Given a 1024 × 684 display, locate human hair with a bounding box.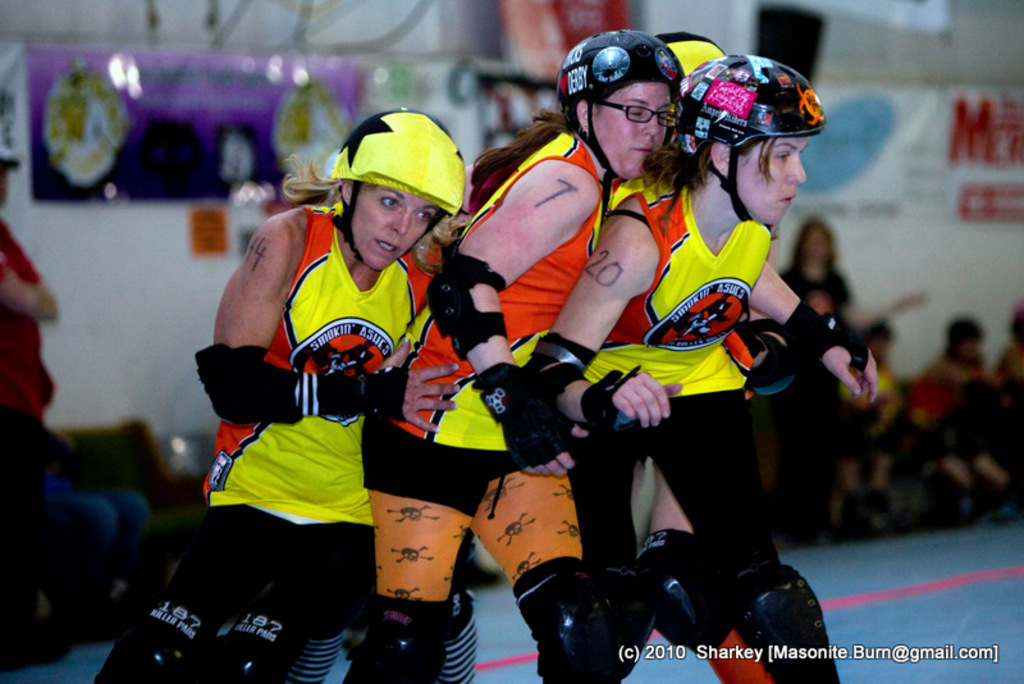
Located: (x1=863, y1=318, x2=892, y2=341).
